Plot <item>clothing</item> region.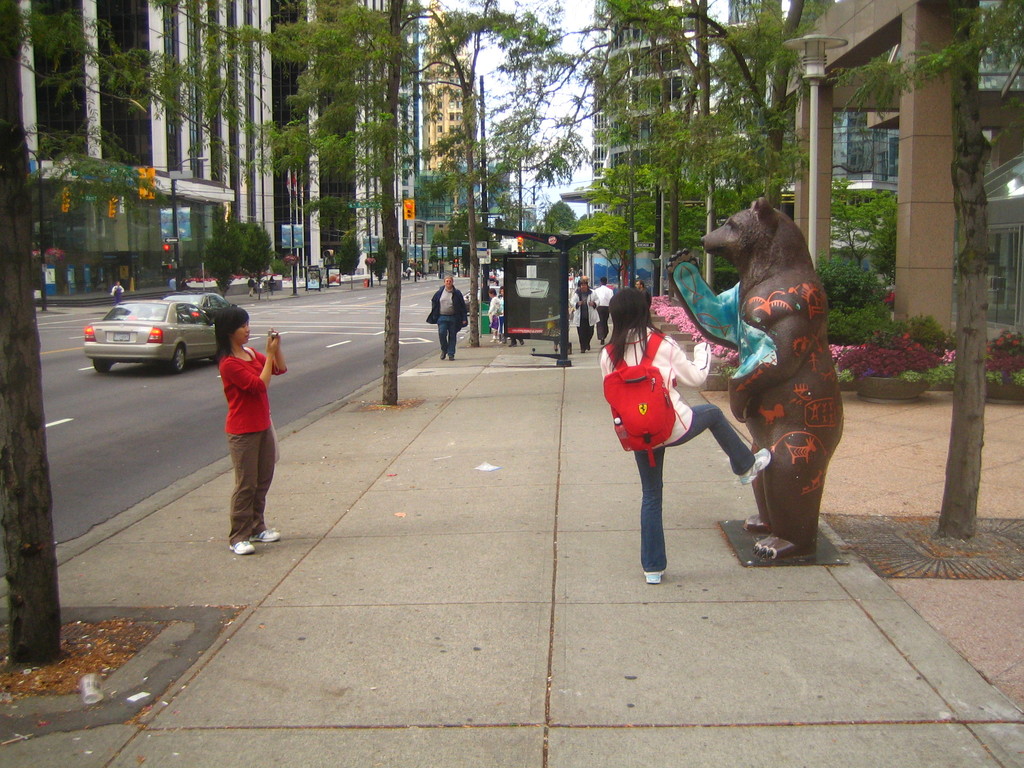
Plotted at (426, 287, 468, 359).
